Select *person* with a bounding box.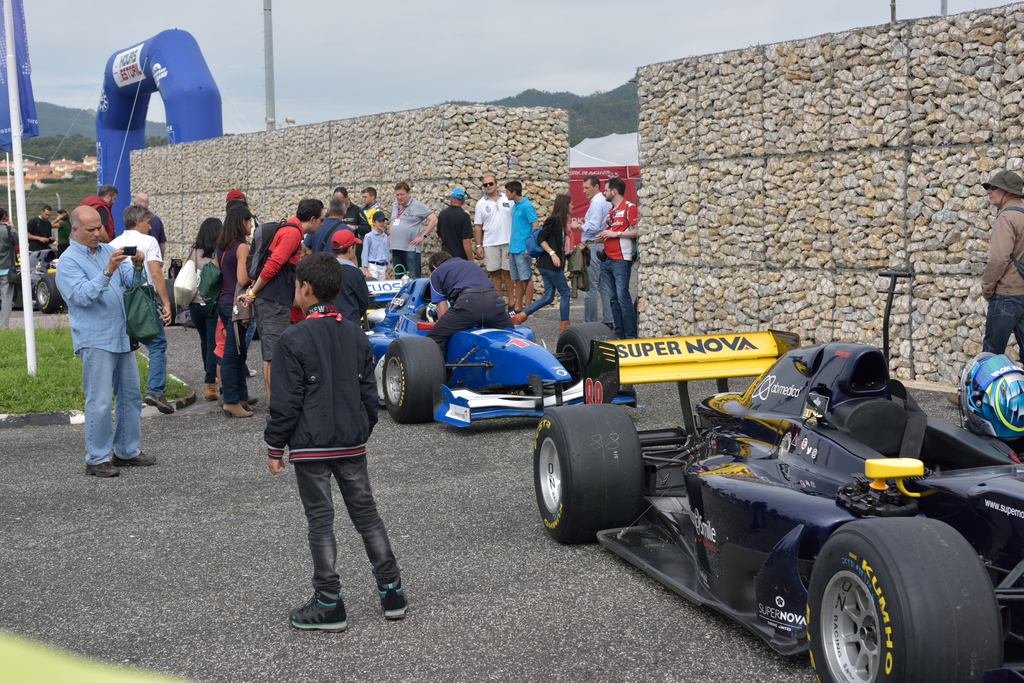
<bbox>570, 172, 609, 317</bbox>.
